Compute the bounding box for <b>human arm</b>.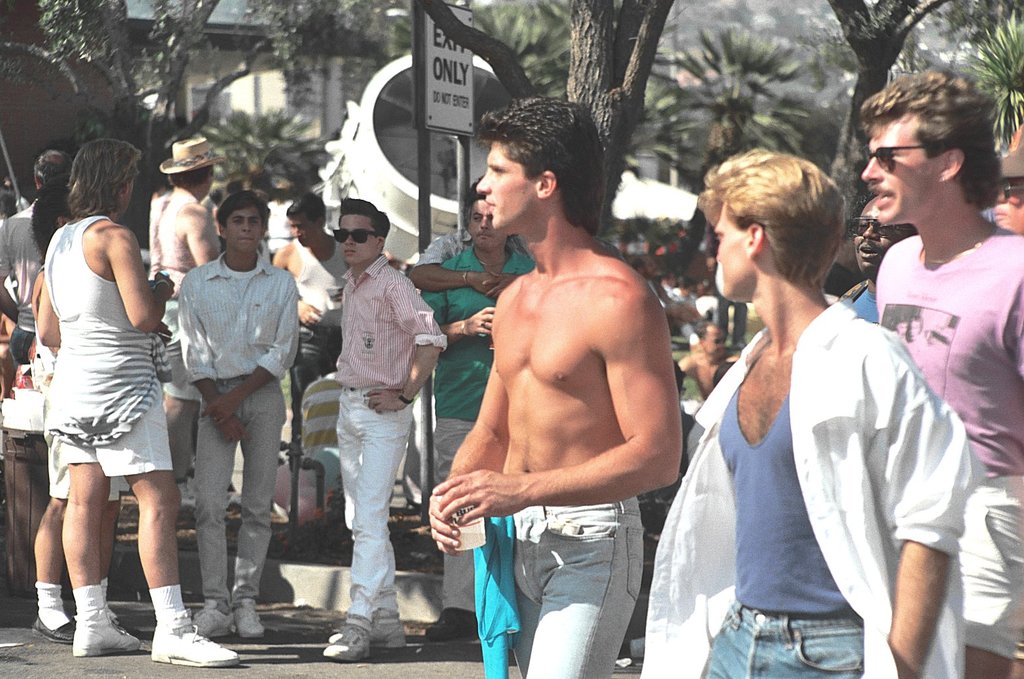
878:341:977:678.
